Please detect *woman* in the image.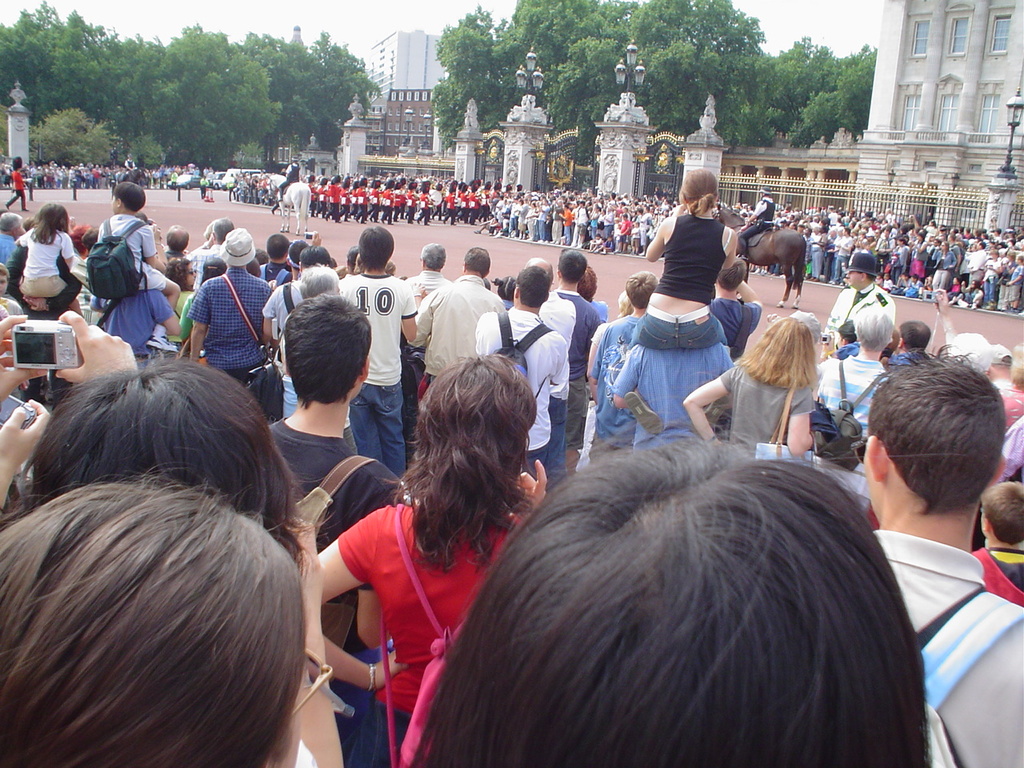
[left=164, top=256, right=196, bottom=354].
